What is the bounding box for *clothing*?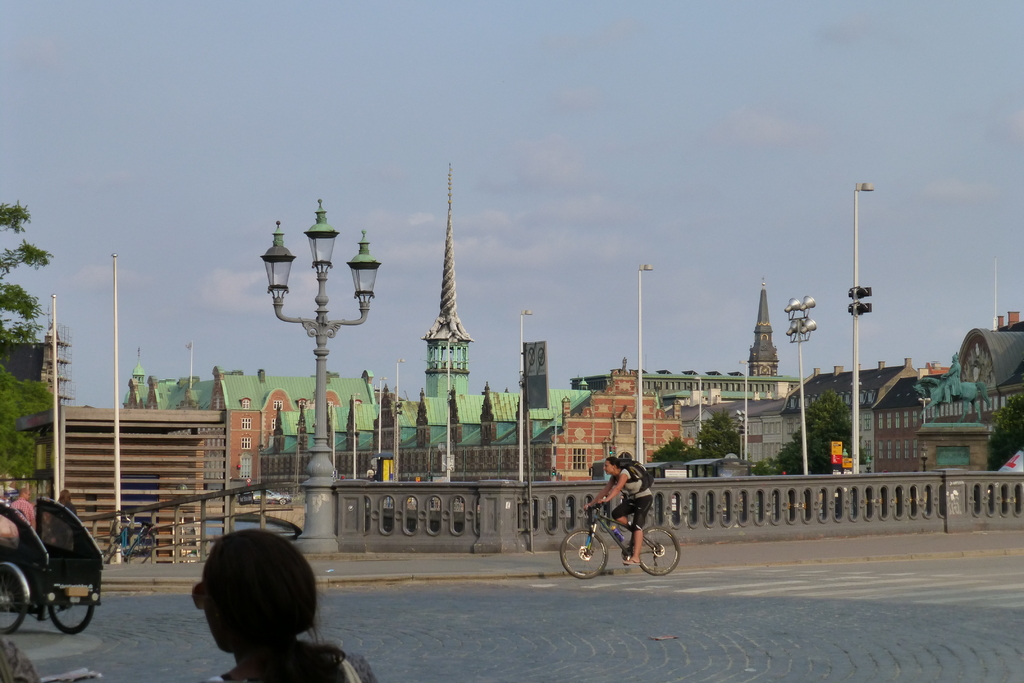
box(52, 498, 79, 552).
